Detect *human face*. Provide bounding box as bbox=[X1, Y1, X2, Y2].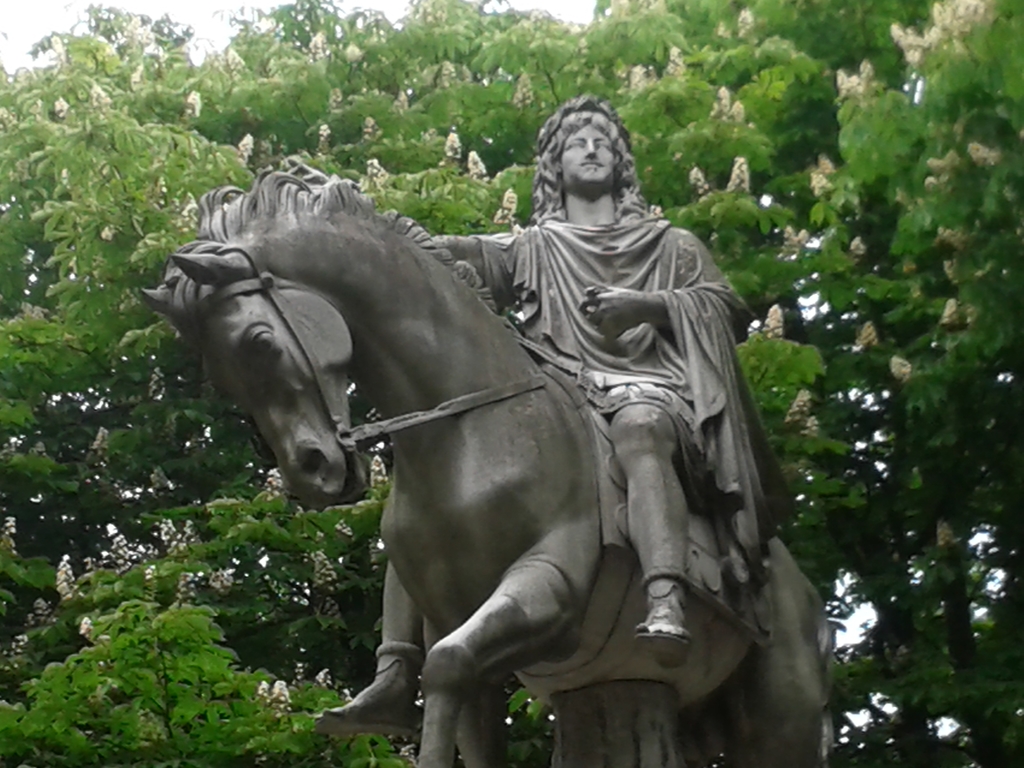
bbox=[561, 122, 618, 181].
